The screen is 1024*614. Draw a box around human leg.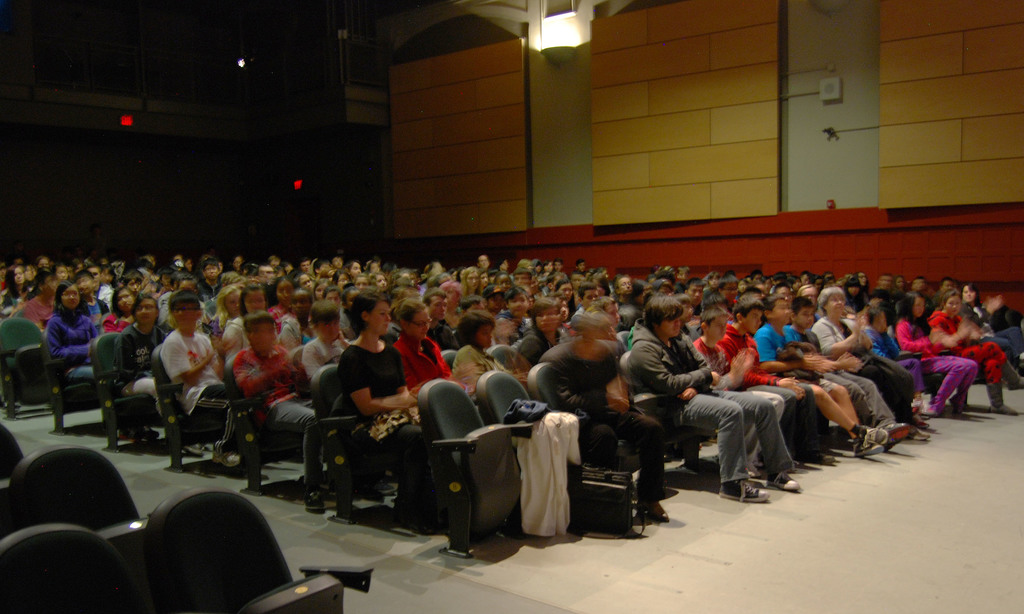
bbox=(979, 353, 1023, 416).
